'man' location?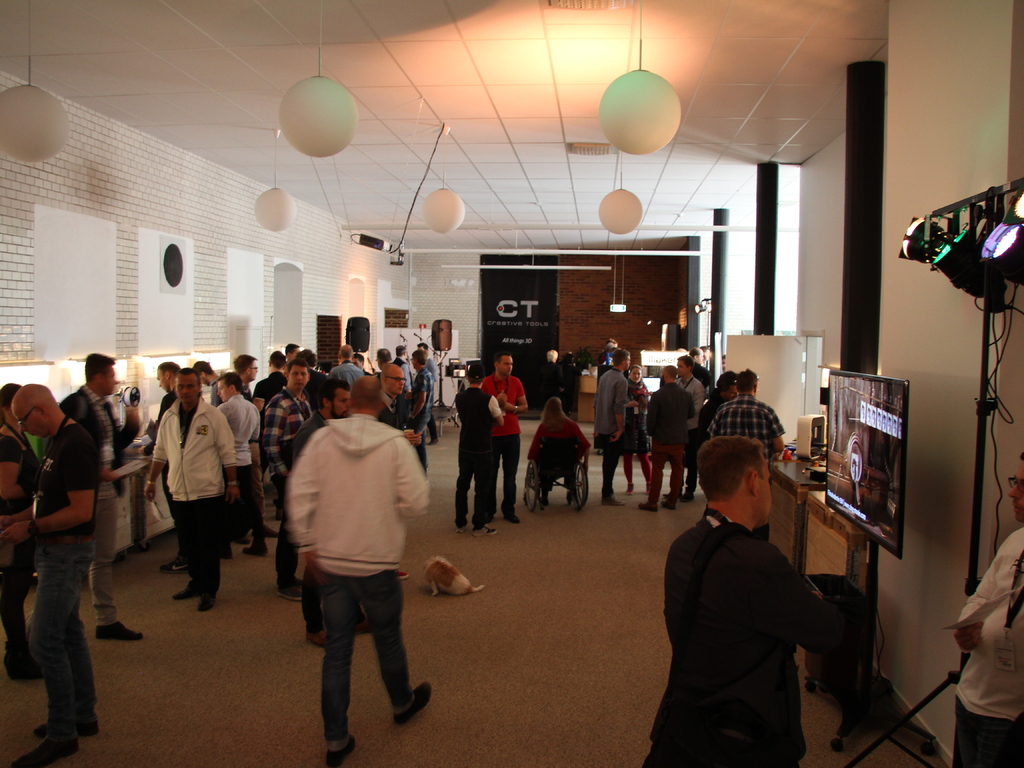
box=[638, 431, 804, 767]
